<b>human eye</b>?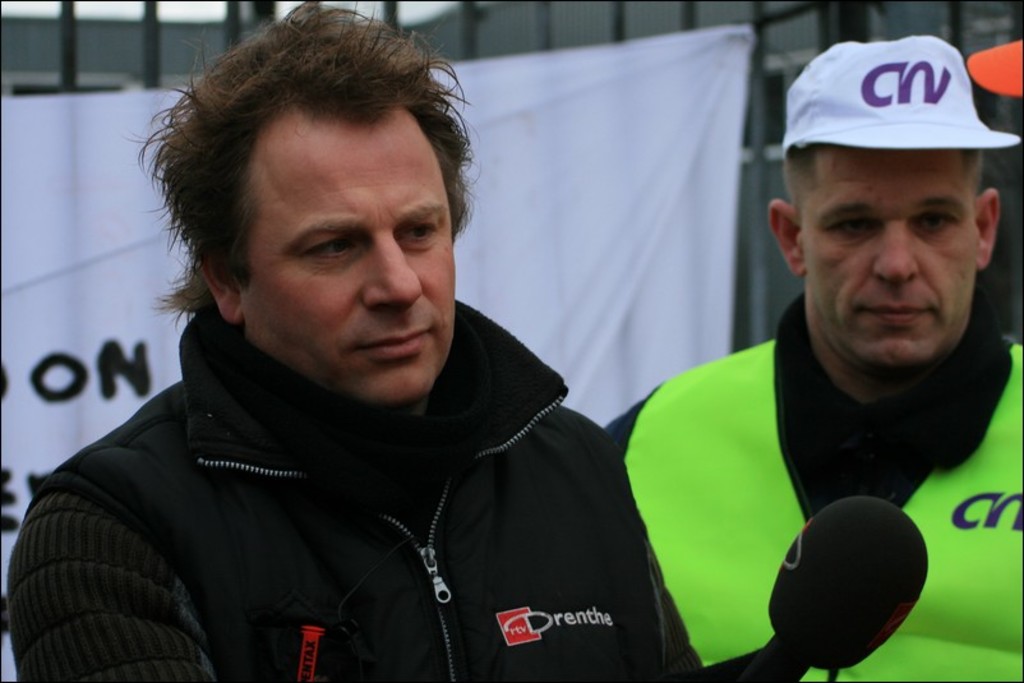
rect(907, 211, 955, 237)
